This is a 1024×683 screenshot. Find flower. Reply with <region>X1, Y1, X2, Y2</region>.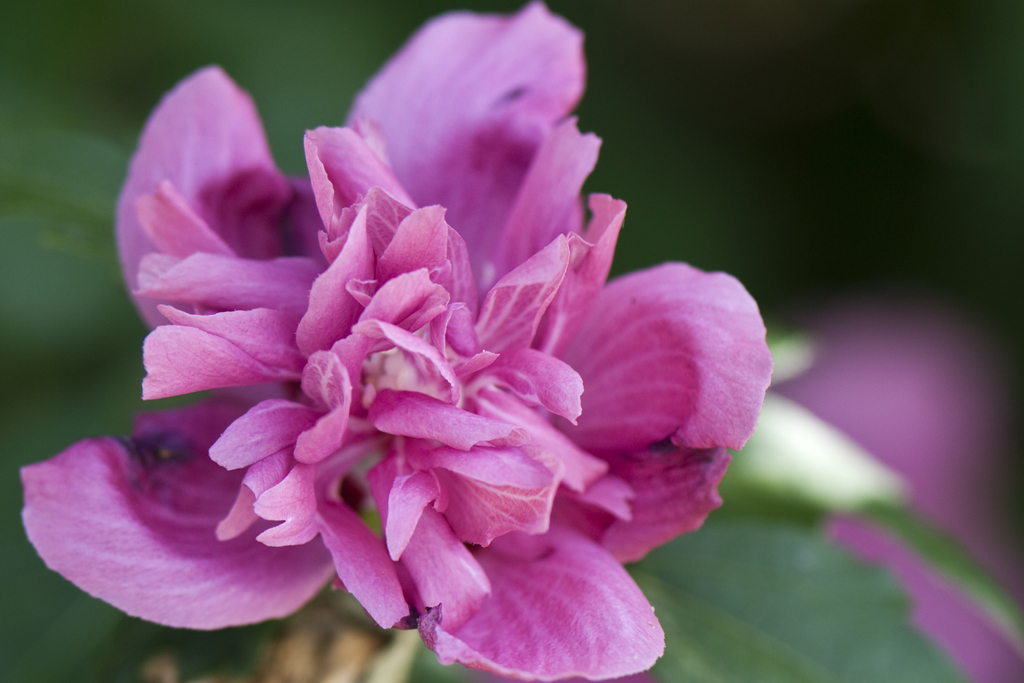
<region>778, 310, 1023, 682</region>.
